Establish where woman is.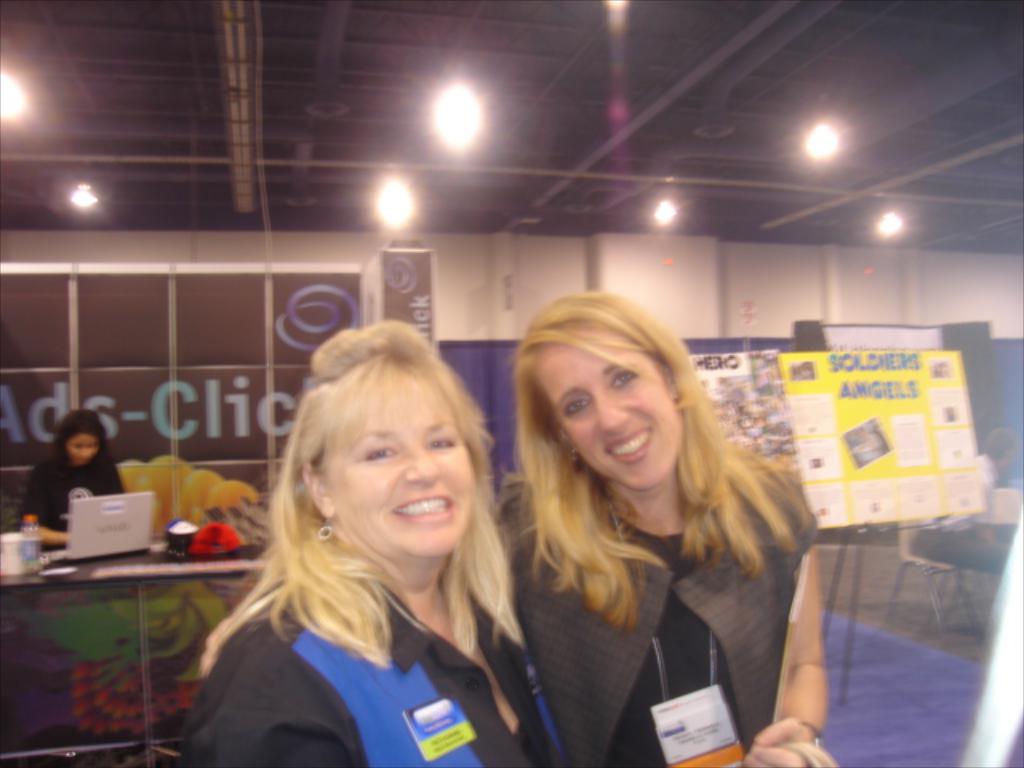
Established at [461, 286, 838, 754].
